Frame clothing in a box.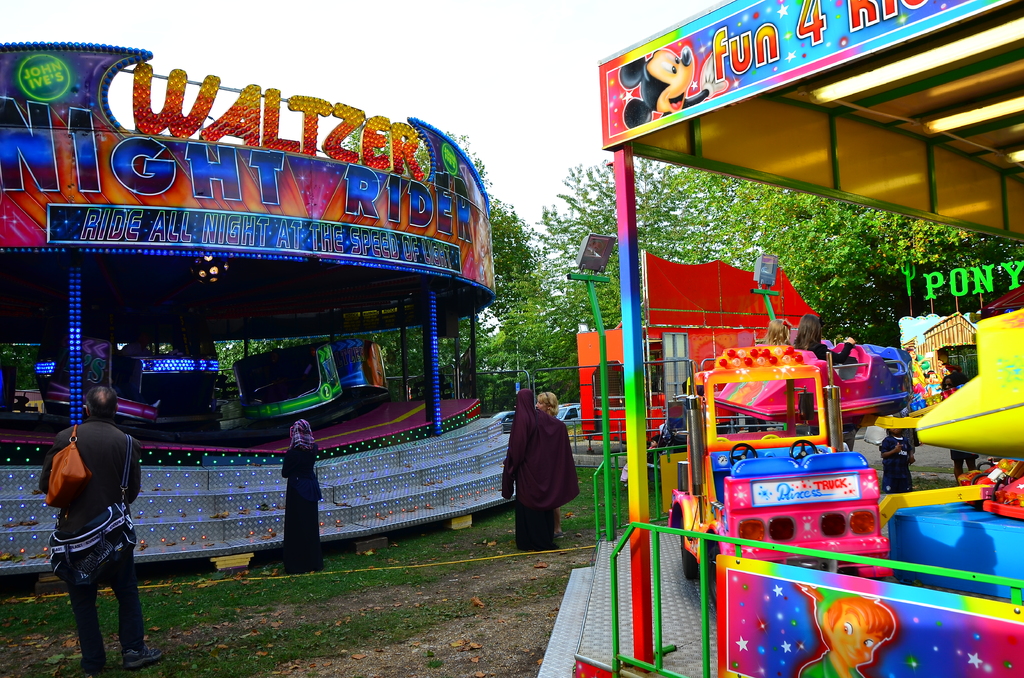
(left=499, top=390, right=577, bottom=544).
